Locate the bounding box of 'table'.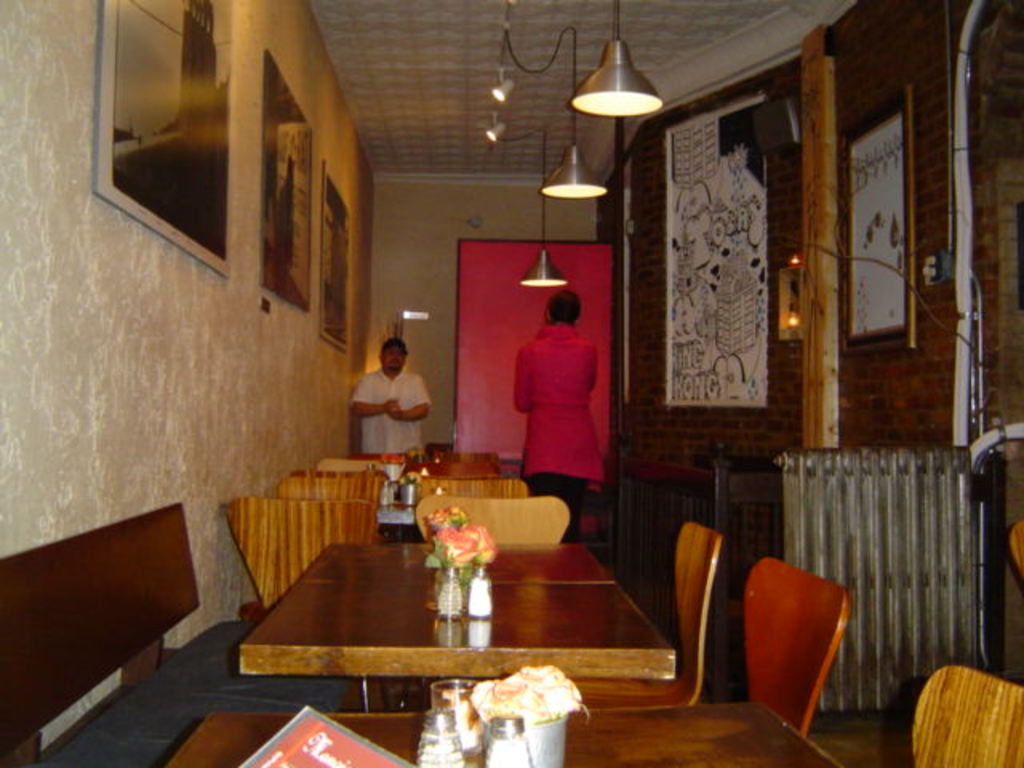
Bounding box: [202,502,707,755].
